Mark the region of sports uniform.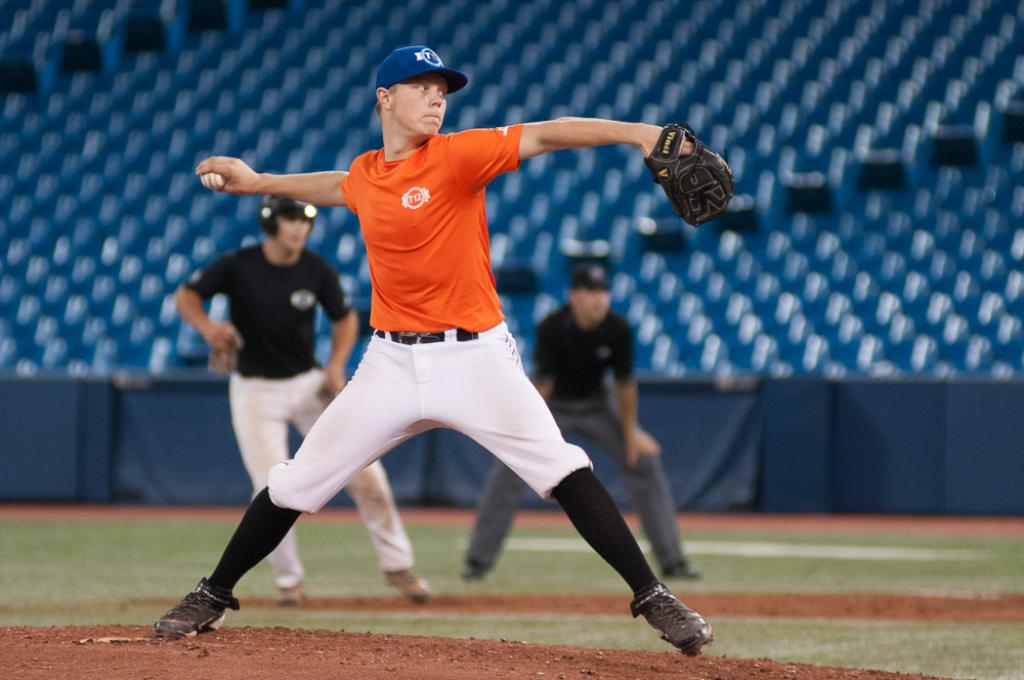
Region: 280:583:308:610.
